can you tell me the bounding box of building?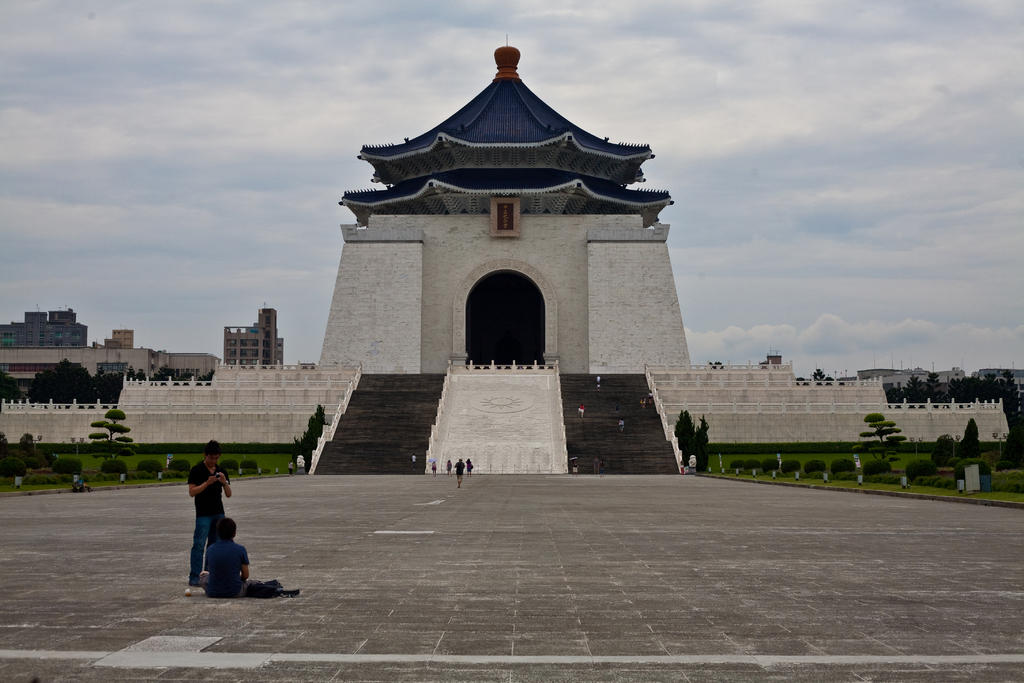
locate(220, 304, 293, 370).
